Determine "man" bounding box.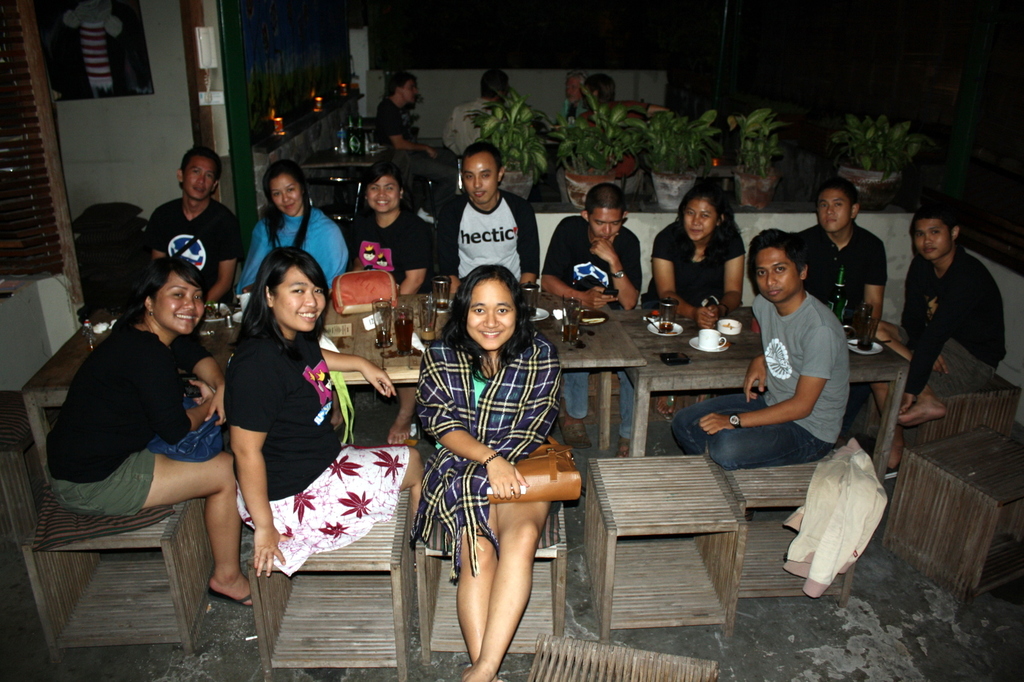
Determined: select_region(558, 66, 592, 140).
